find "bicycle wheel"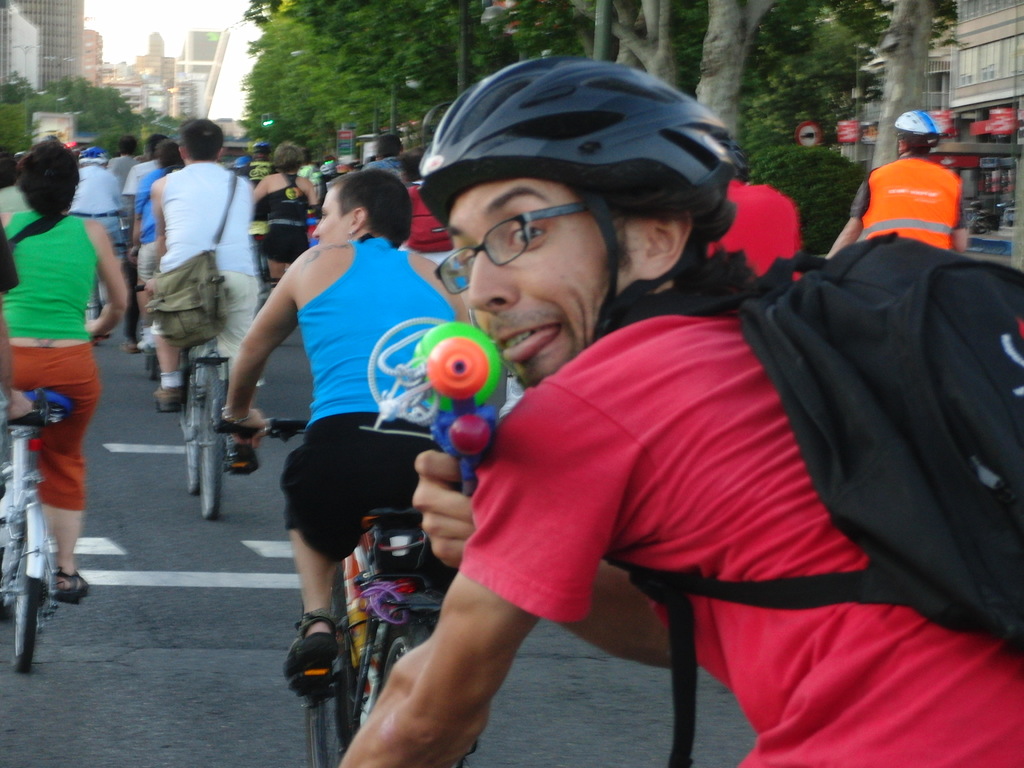
select_region(371, 606, 466, 767)
